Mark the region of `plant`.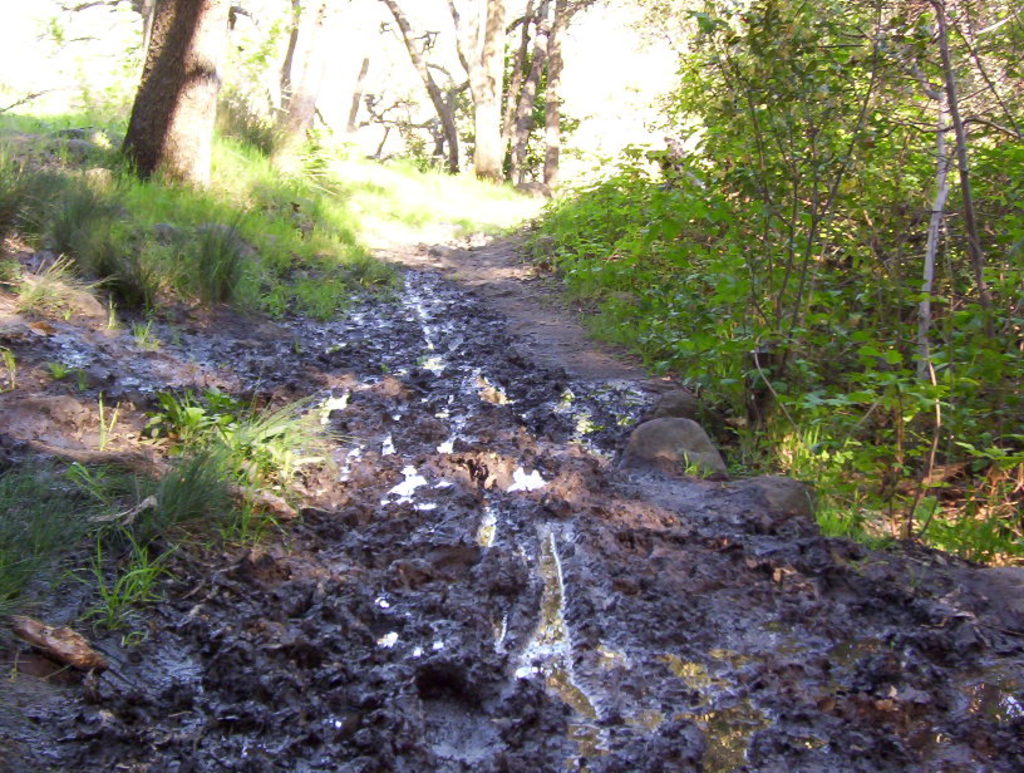
Region: box(10, 260, 77, 320).
